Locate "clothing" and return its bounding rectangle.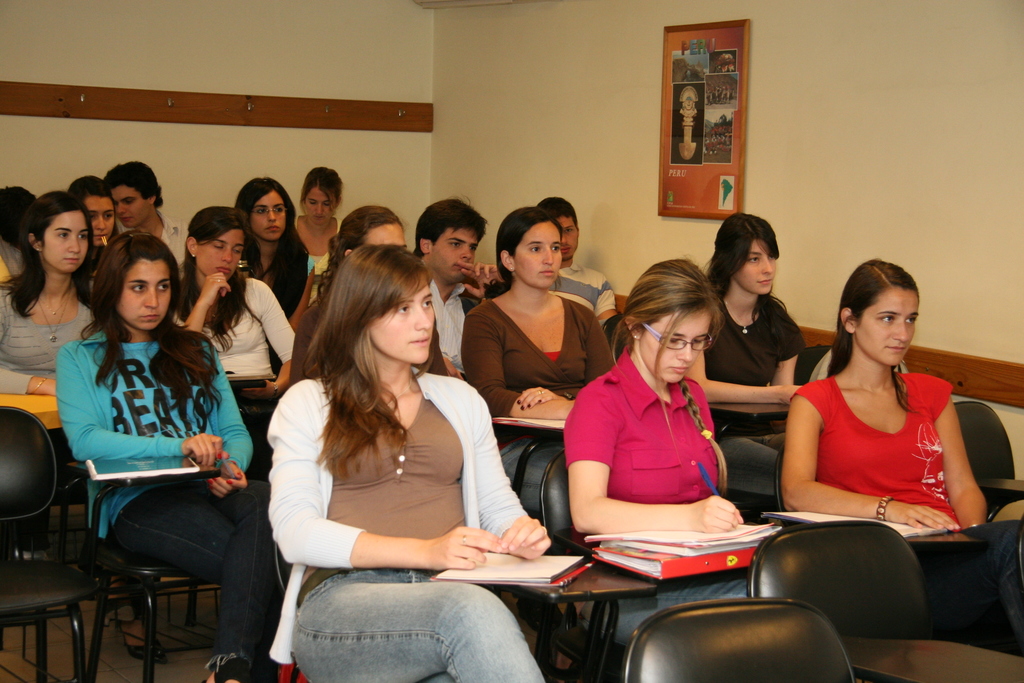
(801, 363, 977, 548).
